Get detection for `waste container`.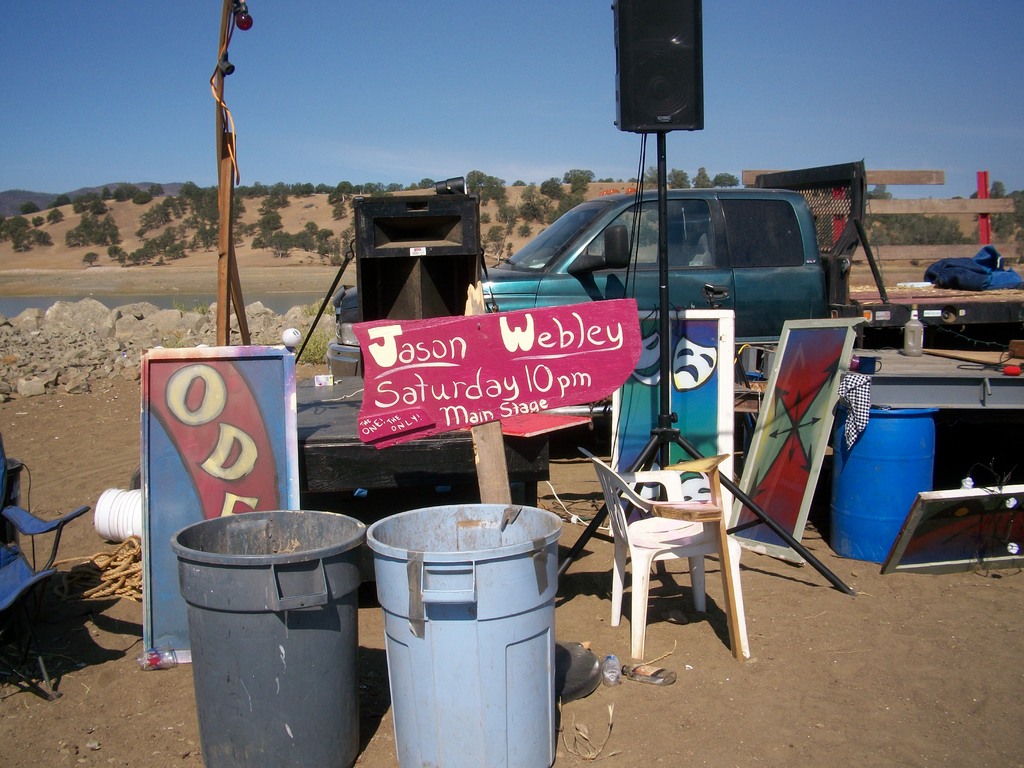
Detection: <bbox>170, 504, 378, 767</bbox>.
